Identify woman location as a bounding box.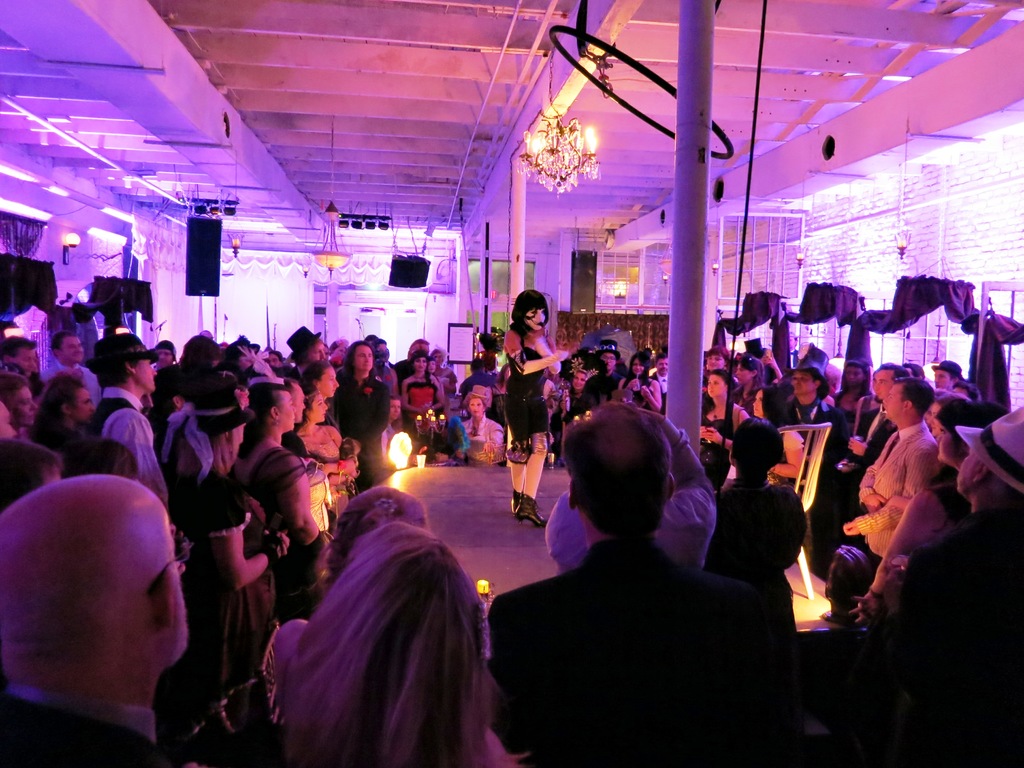
(297, 360, 340, 404).
